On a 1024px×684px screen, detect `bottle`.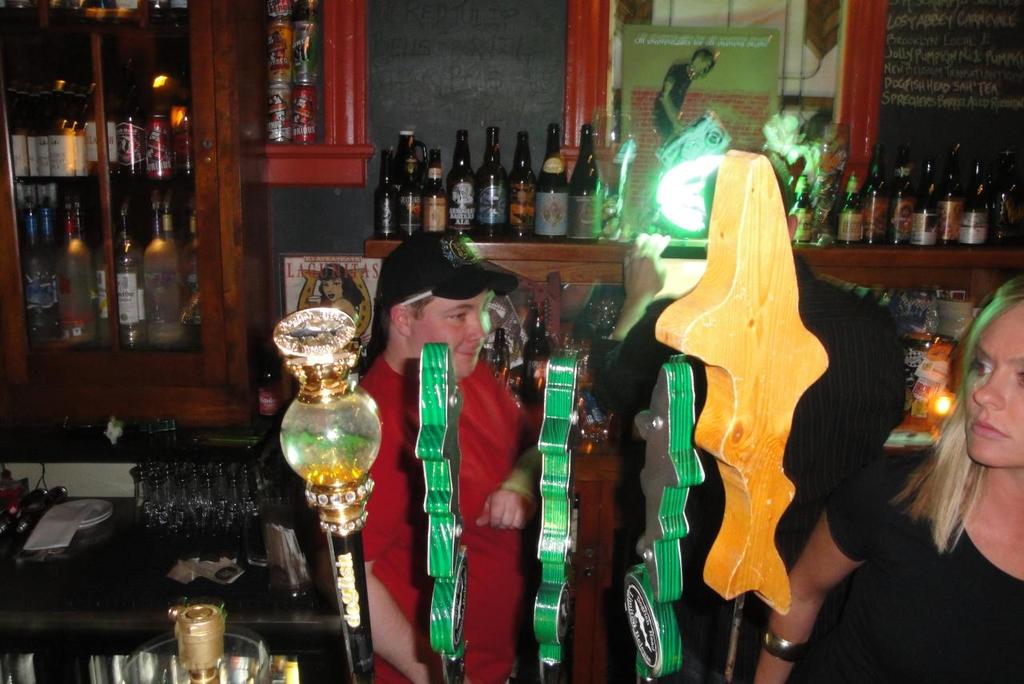
crop(966, 151, 992, 245).
